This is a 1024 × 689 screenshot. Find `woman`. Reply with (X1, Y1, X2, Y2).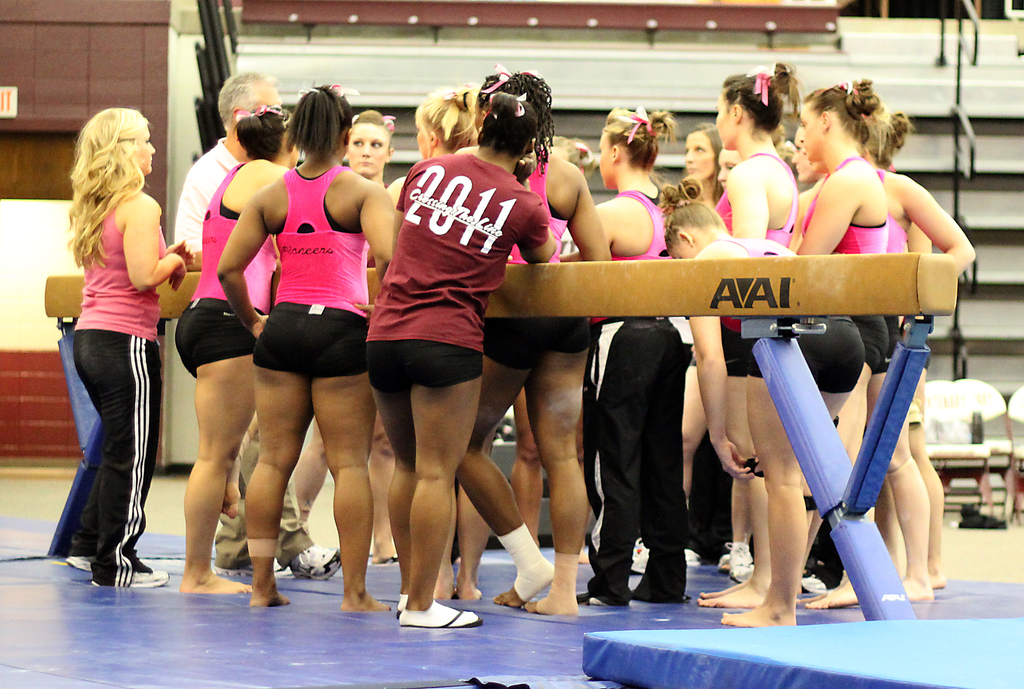
(698, 58, 806, 582).
